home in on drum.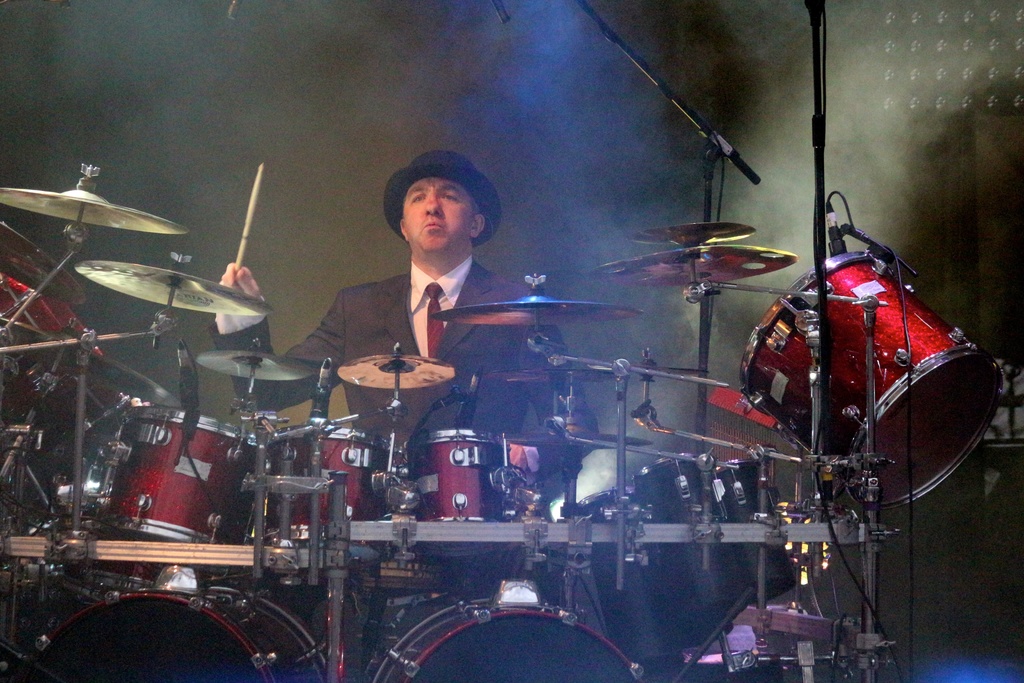
Homed in at select_region(340, 498, 454, 591).
